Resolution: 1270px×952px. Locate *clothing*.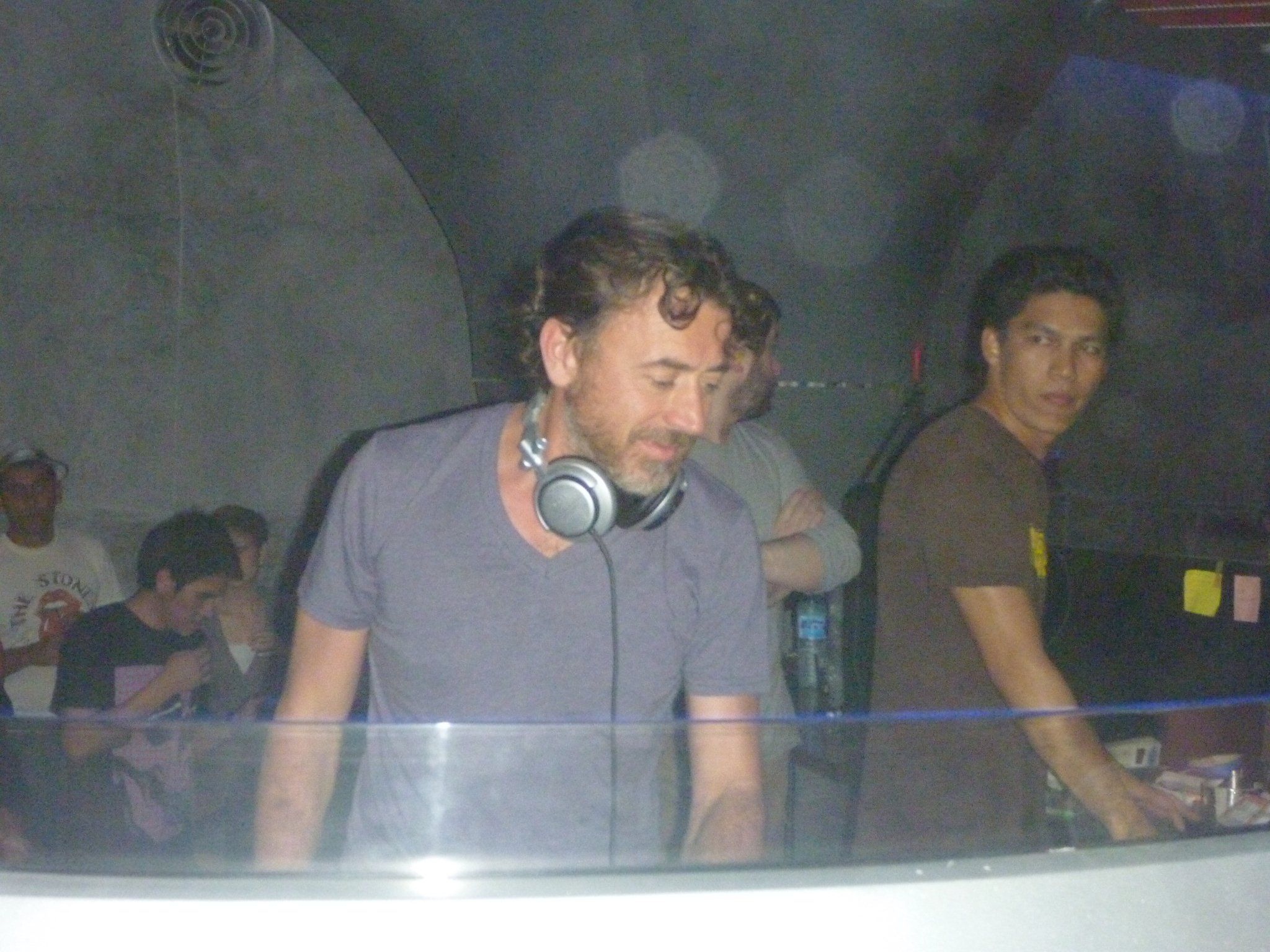
x1=180 y1=245 x2=481 y2=535.
